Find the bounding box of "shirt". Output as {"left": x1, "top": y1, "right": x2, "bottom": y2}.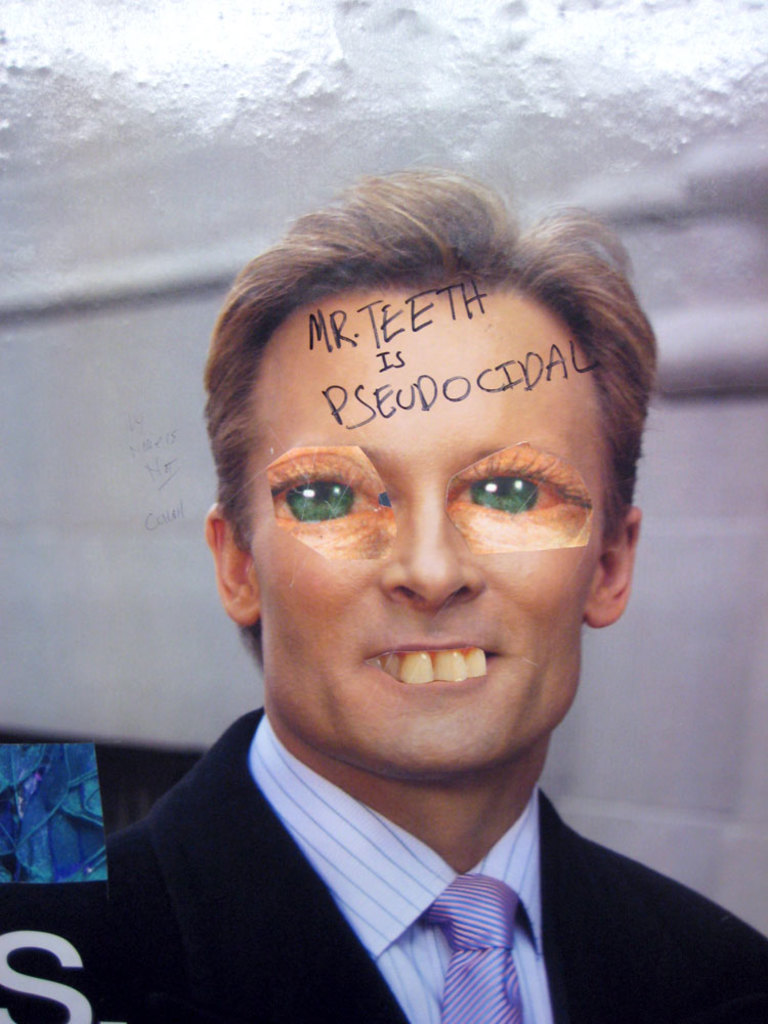
{"left": 250, "top": 719, "right": 551, "bottom": 1019}.
